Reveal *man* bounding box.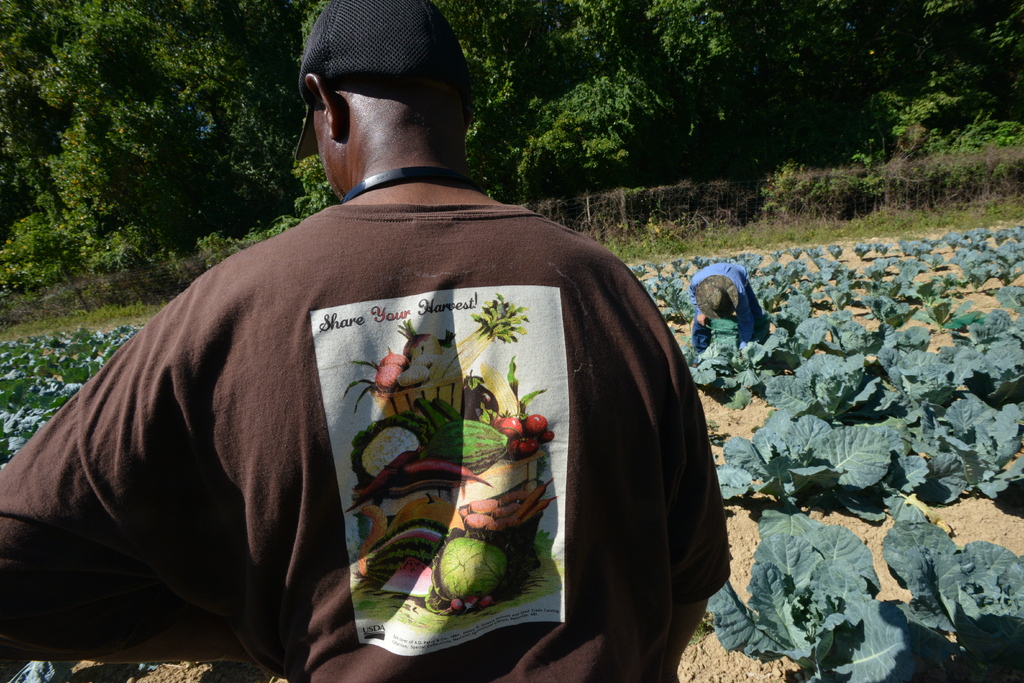
Revealed: Rect(81, 22, 710, 682).
